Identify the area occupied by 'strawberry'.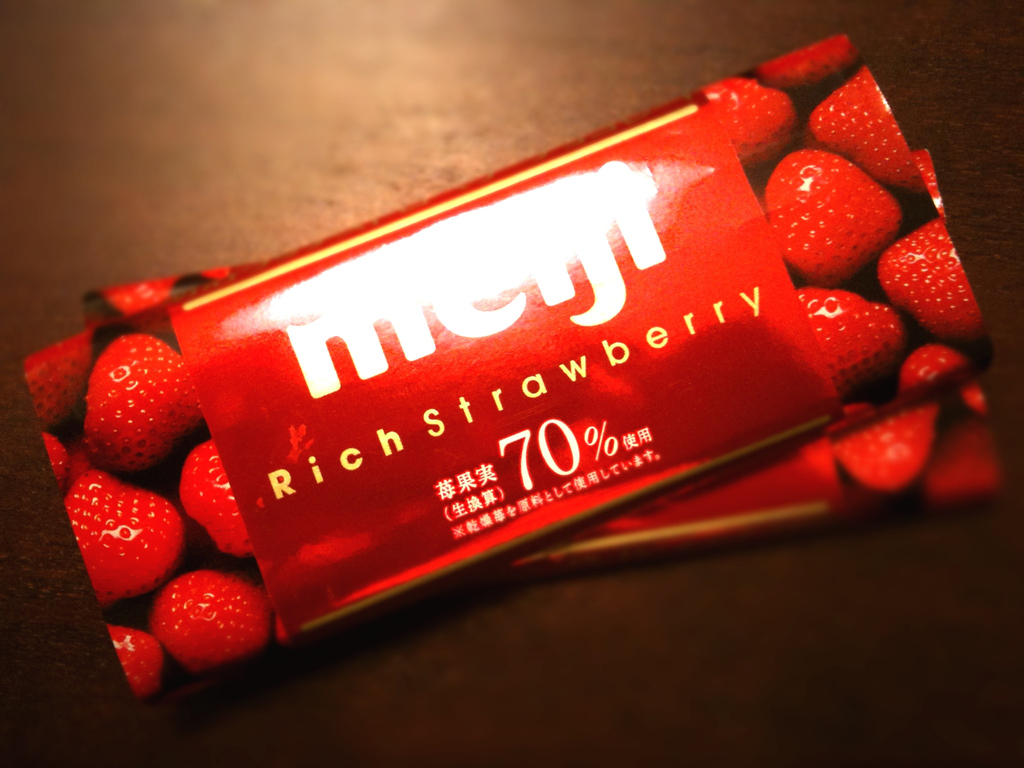
Area: box(704, 70, 796, 188).
